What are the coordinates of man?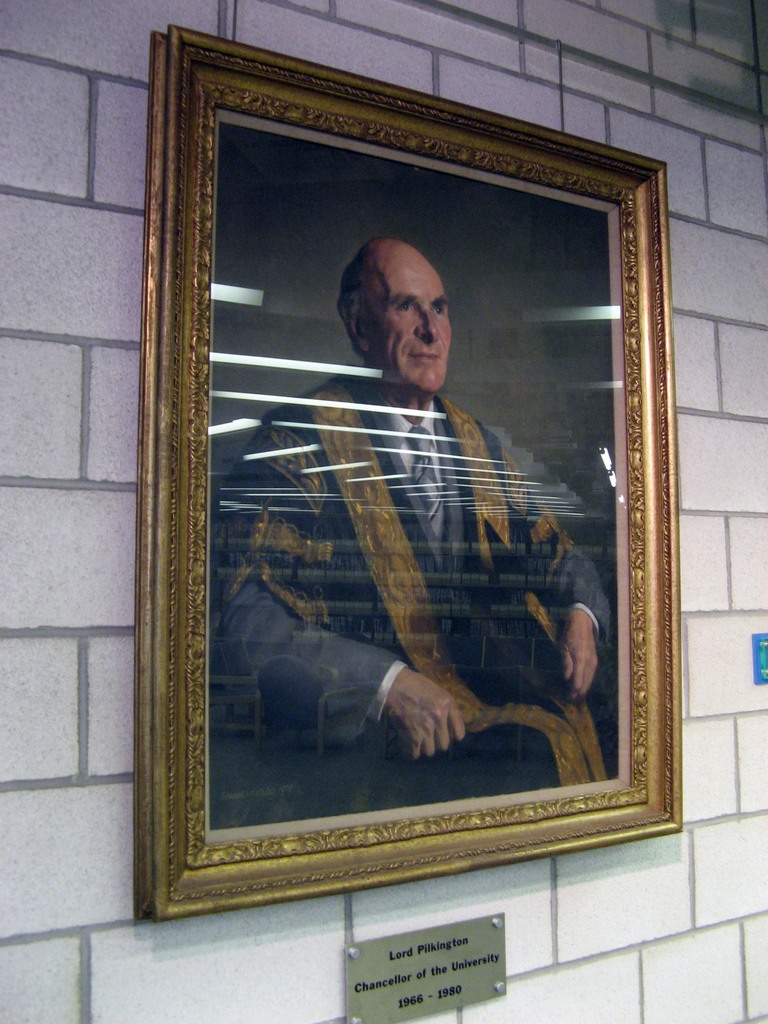
{"x1": 204, "y1": 236, "x2": 620, "y2": 806}.
